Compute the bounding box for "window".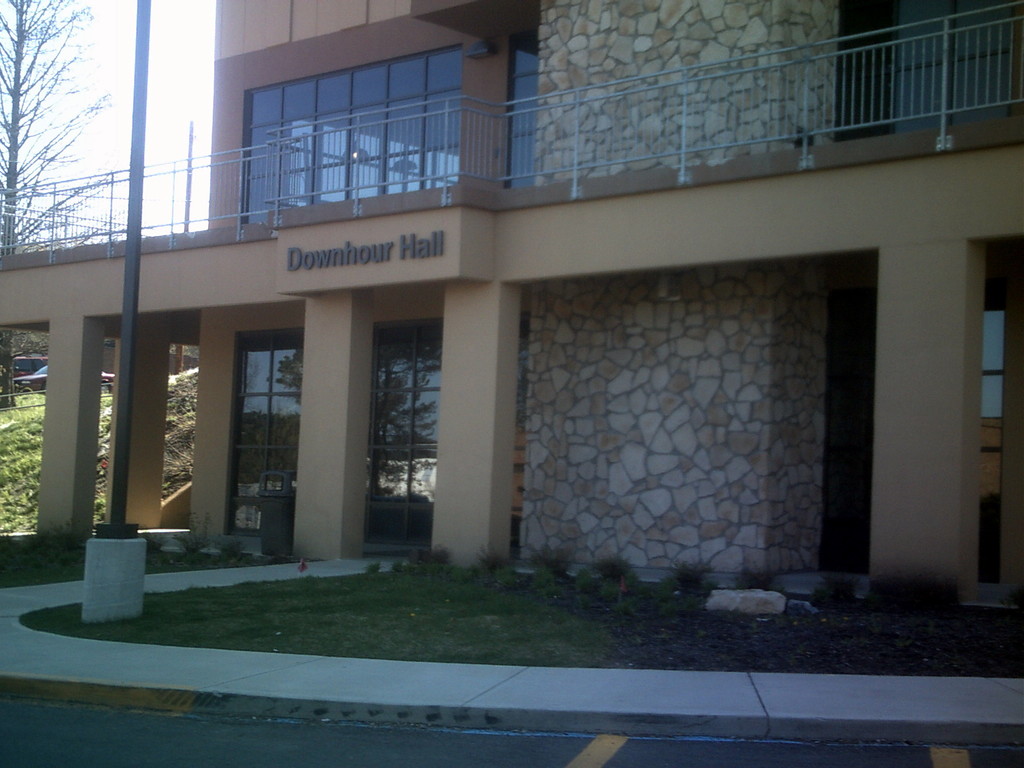
508, 32, 539, 192.
